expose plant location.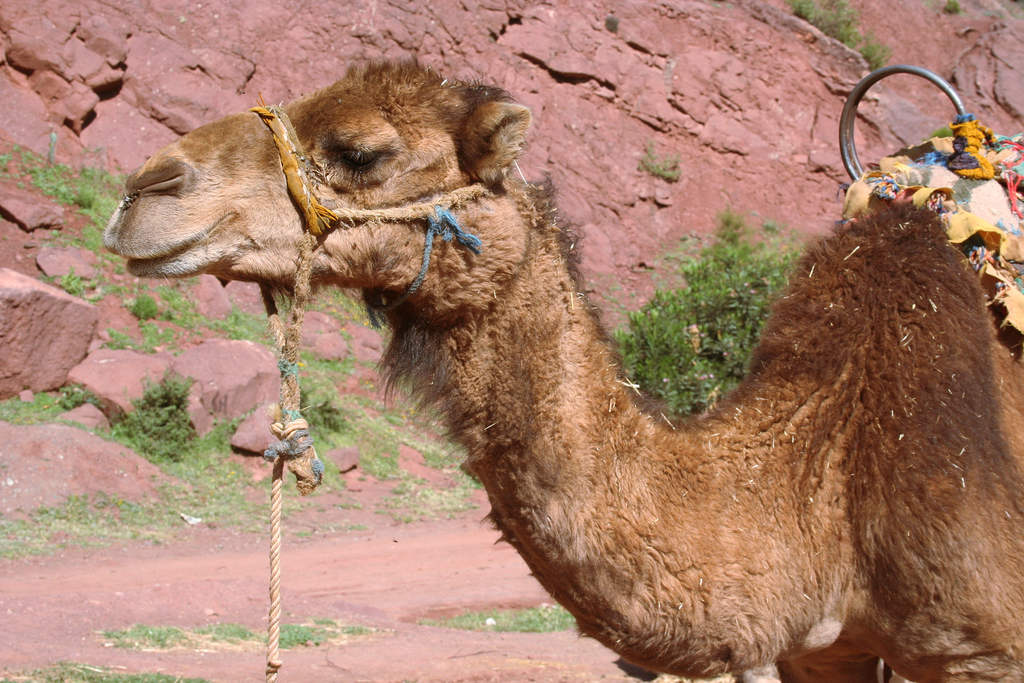
Exposed at (x1=353, y1=618, x2=372, y2=633).
